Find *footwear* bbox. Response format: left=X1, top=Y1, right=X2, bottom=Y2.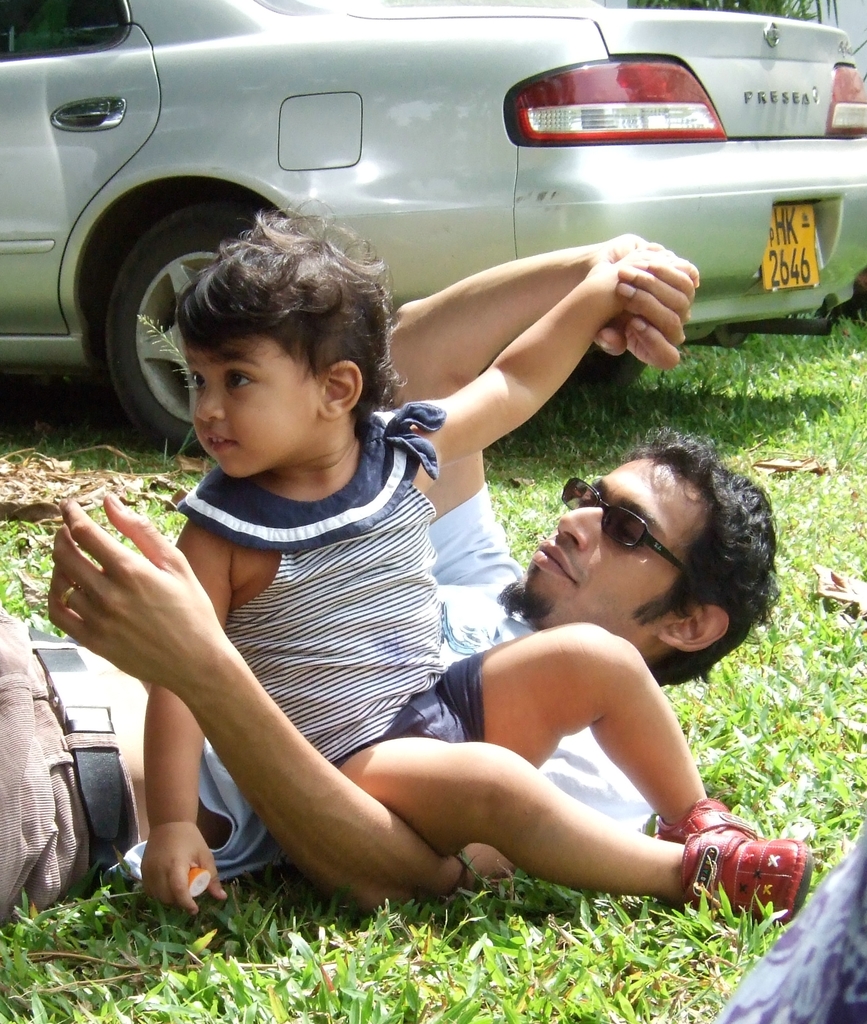
left=652, top=814, right=831, bottom=935.
